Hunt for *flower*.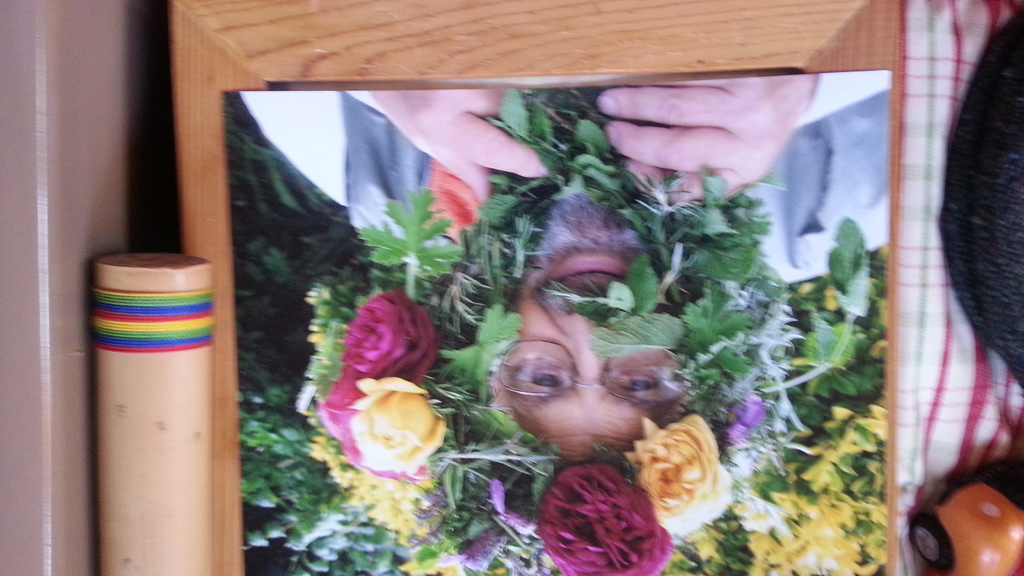
Hunted down at crop(621, 411, 732, 531).
